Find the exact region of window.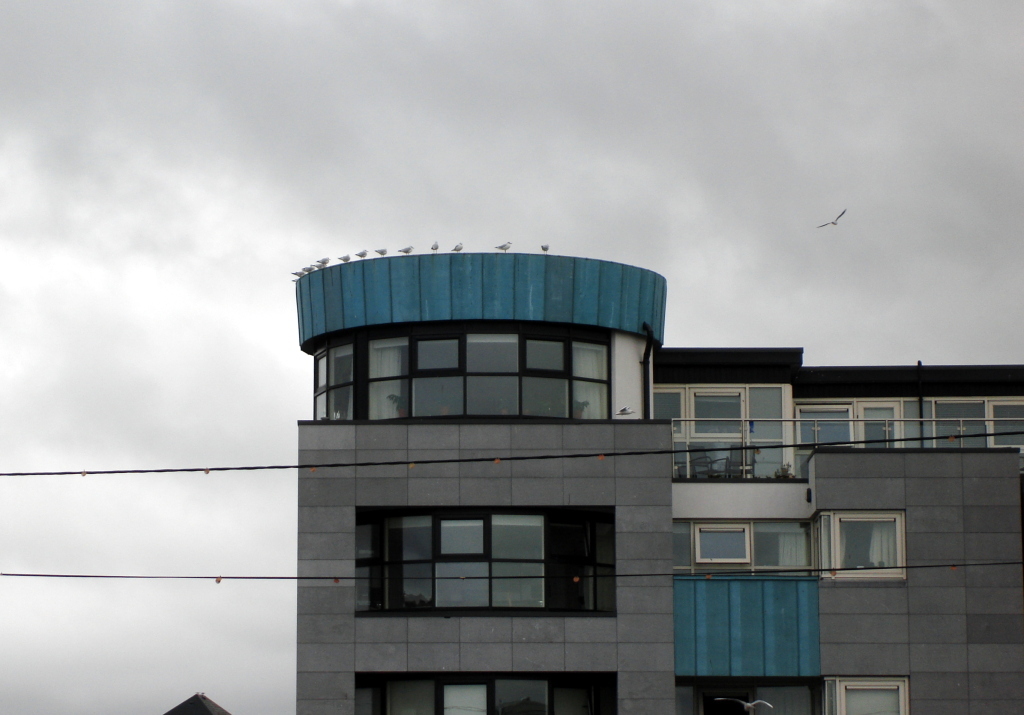
Exact region: region(657, 389, 693, 483).
